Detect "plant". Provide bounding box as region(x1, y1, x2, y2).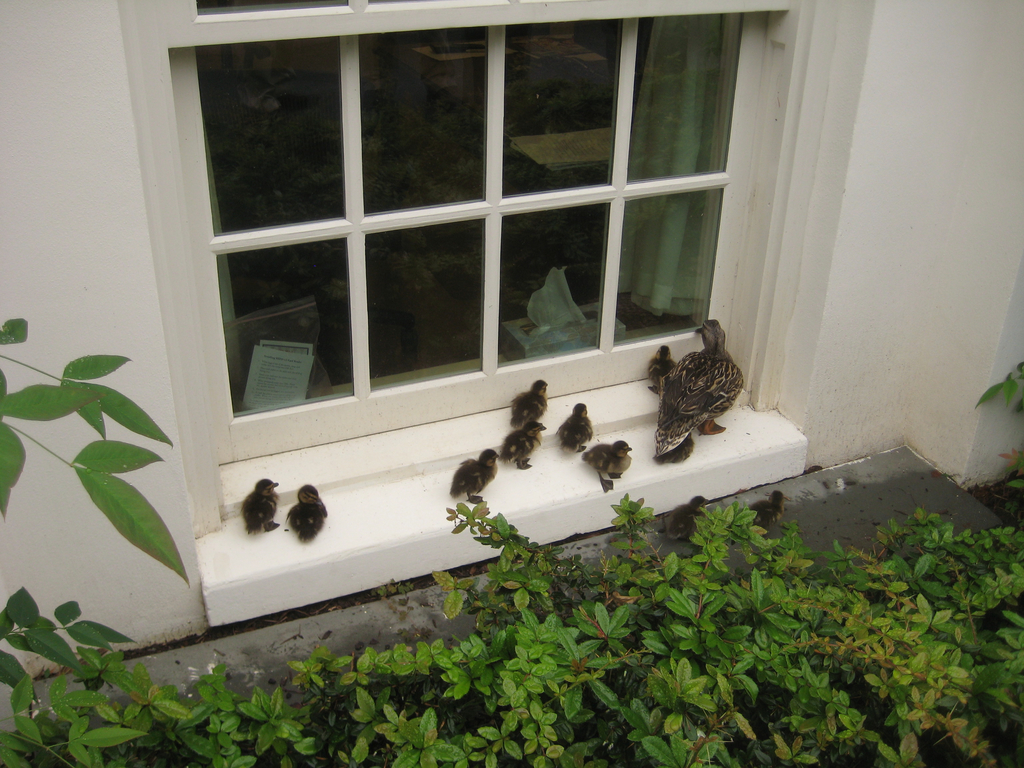
region(1006, 444, 1022, 492).
